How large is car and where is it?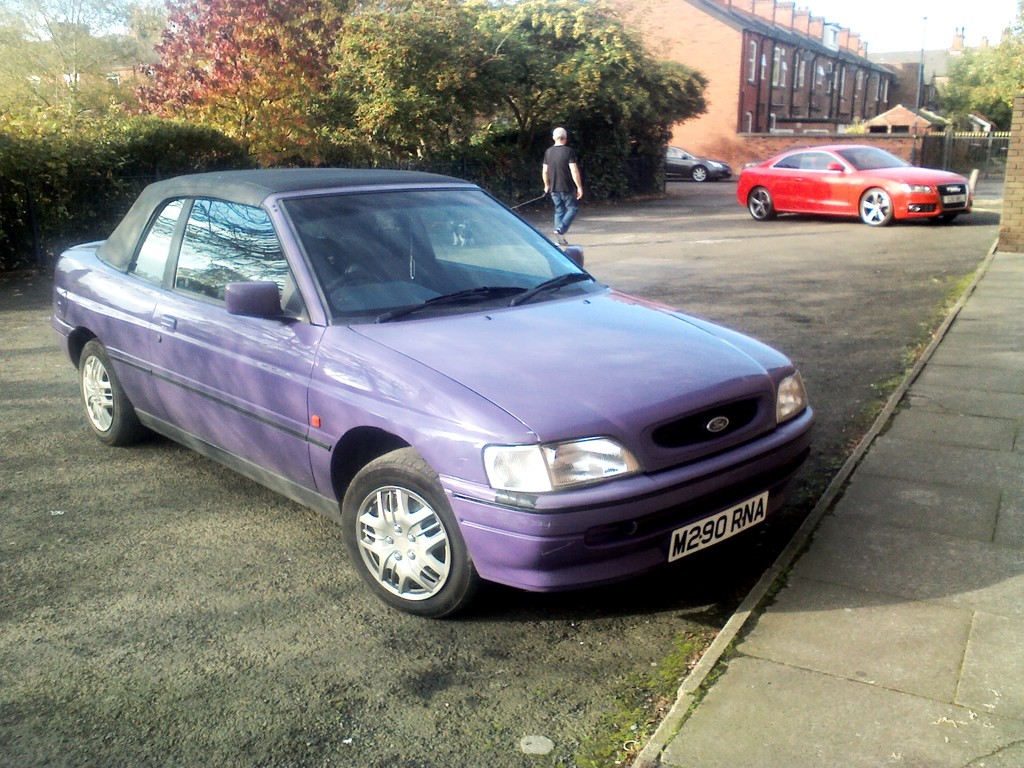
Bounding box: 737,142,976,228.
